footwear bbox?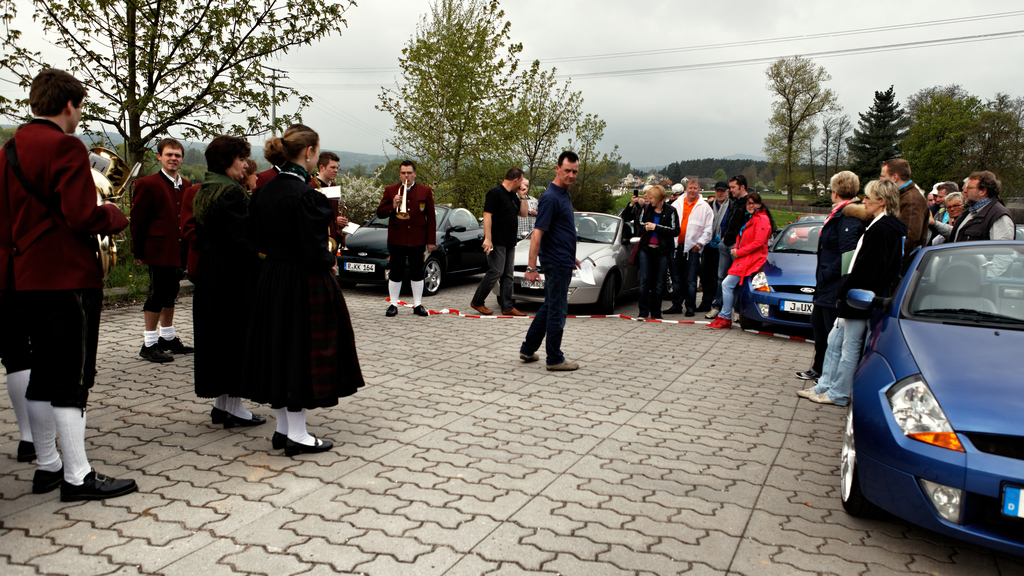
<box>381,302,397,321</box>
